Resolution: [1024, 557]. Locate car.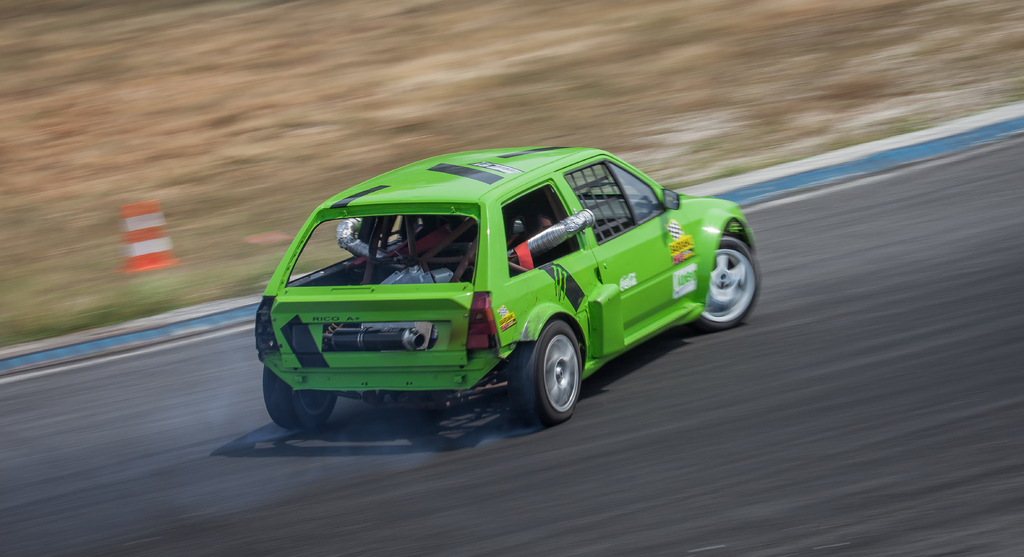
locate(255, 146, 760, 427).
